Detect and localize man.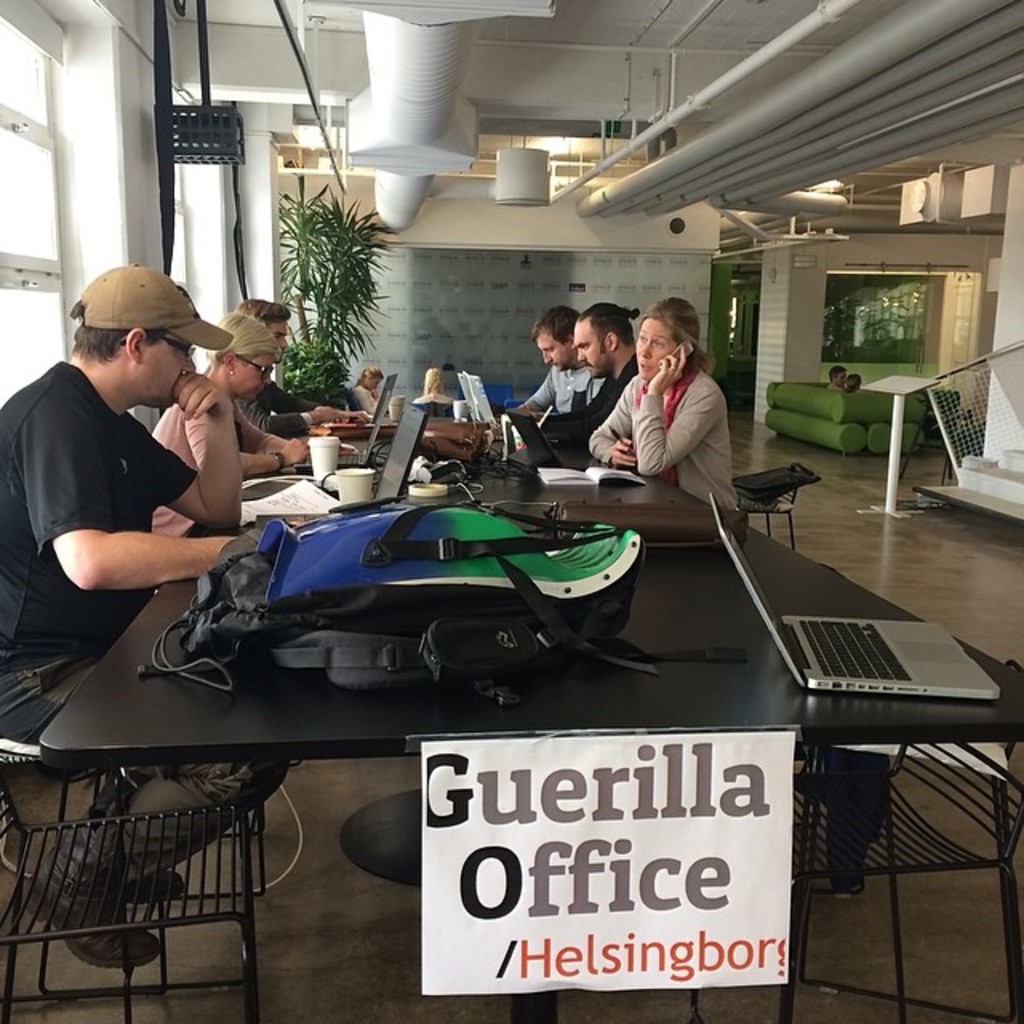
Localized at box(186, 301, 357, 419).
